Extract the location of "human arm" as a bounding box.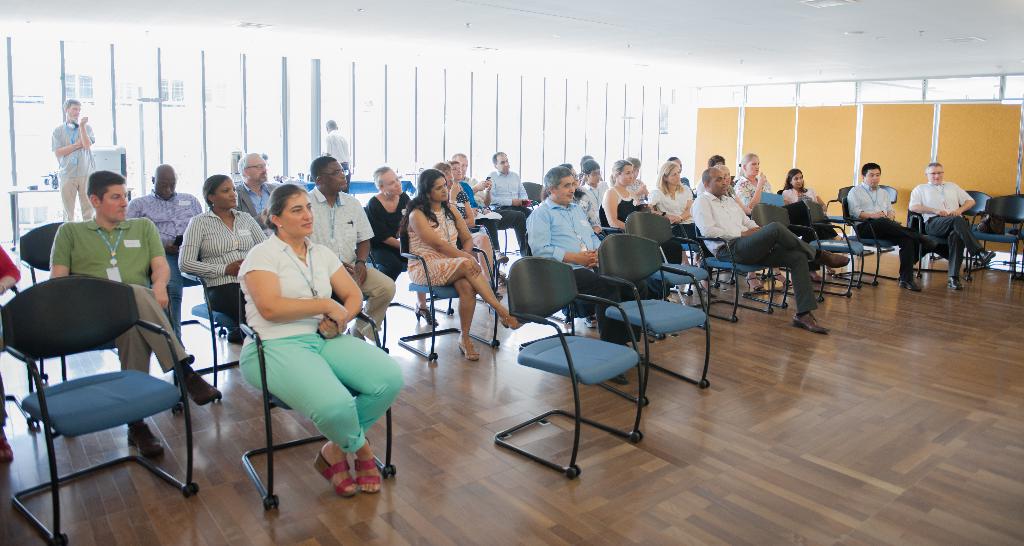
635/181/648/194.
